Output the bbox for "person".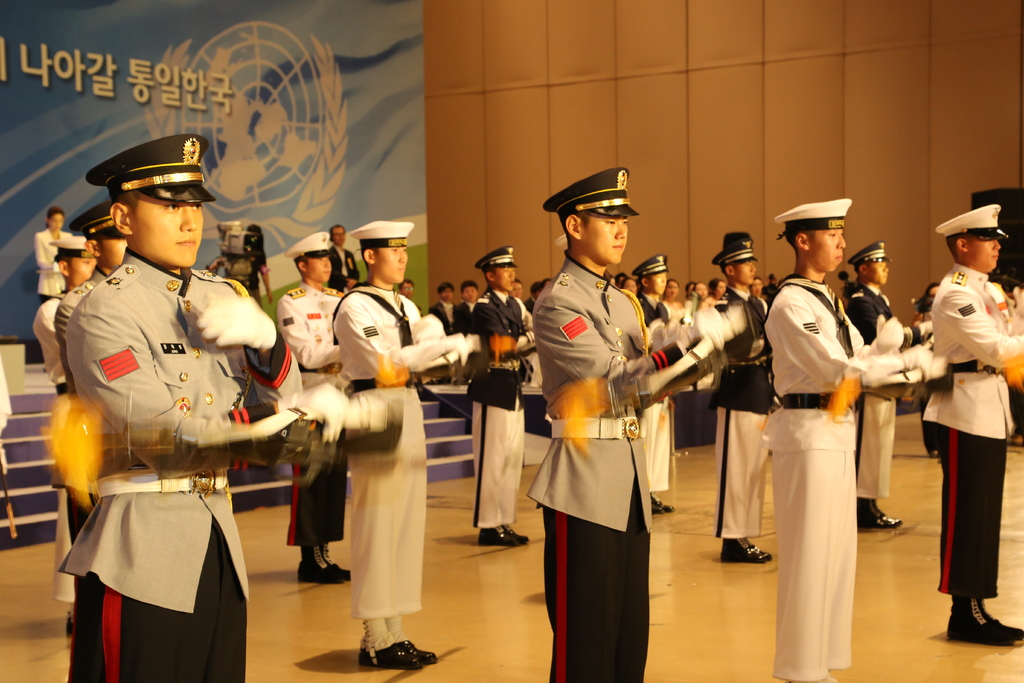
l=273, t=231, r=362, b=582.
